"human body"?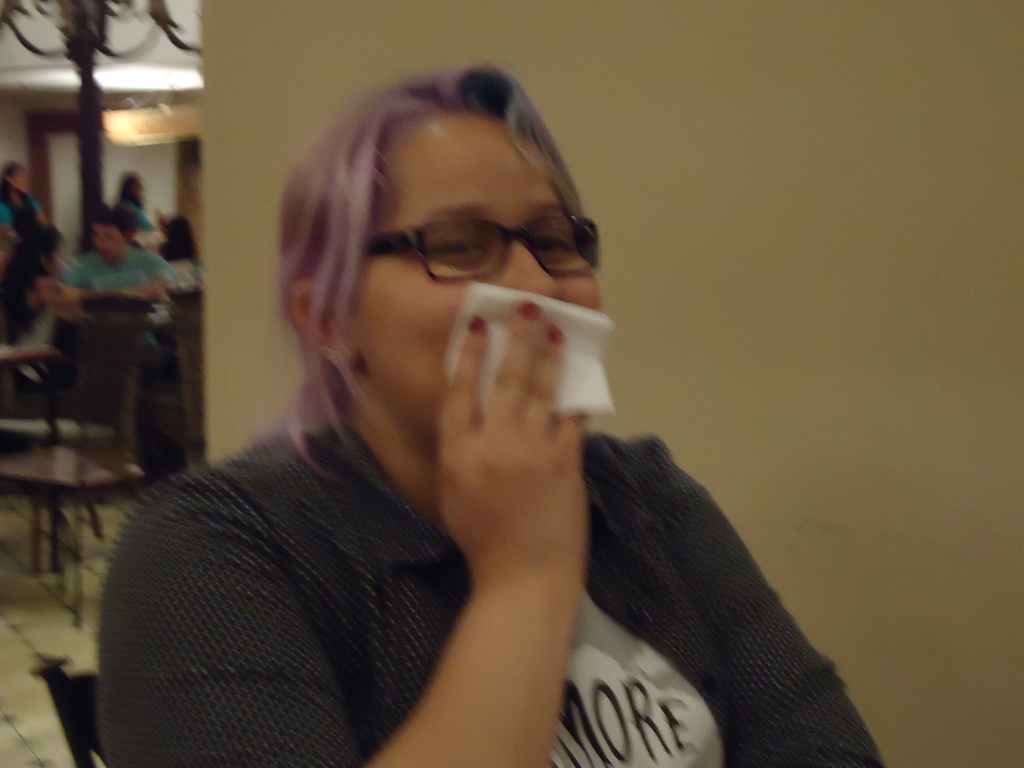
pyautogui.locateOnScreen(13, 197, 44, 222)
